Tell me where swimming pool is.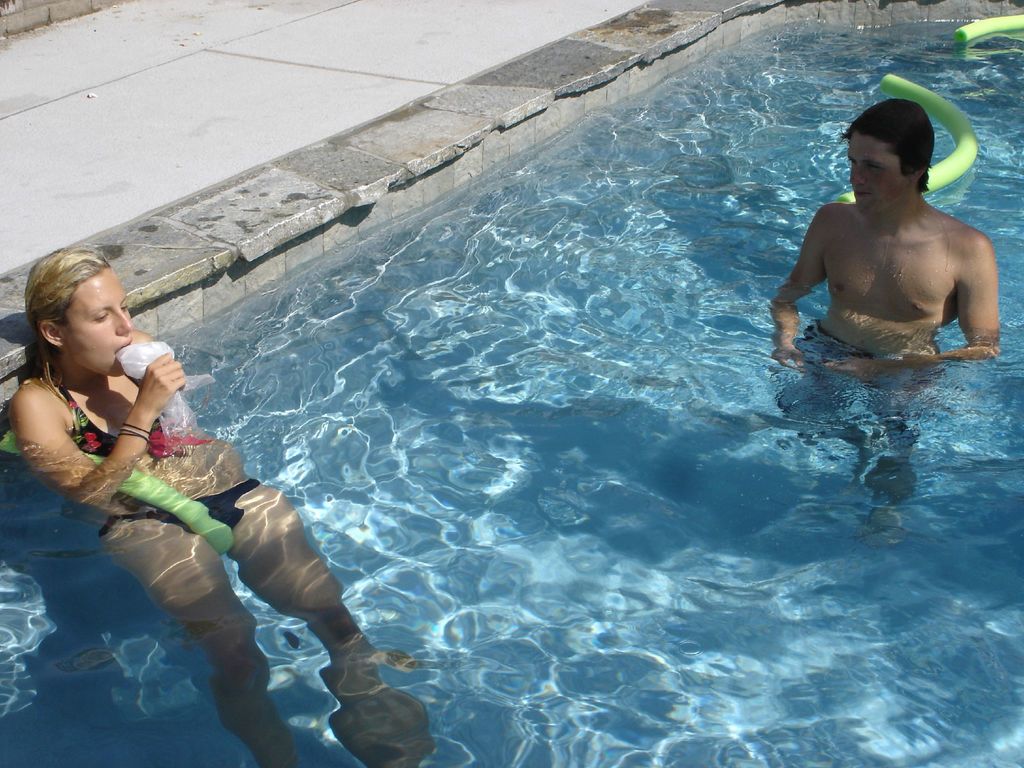
swimming pool is at (x1=0, y1=60, x2=989, y2=767).
